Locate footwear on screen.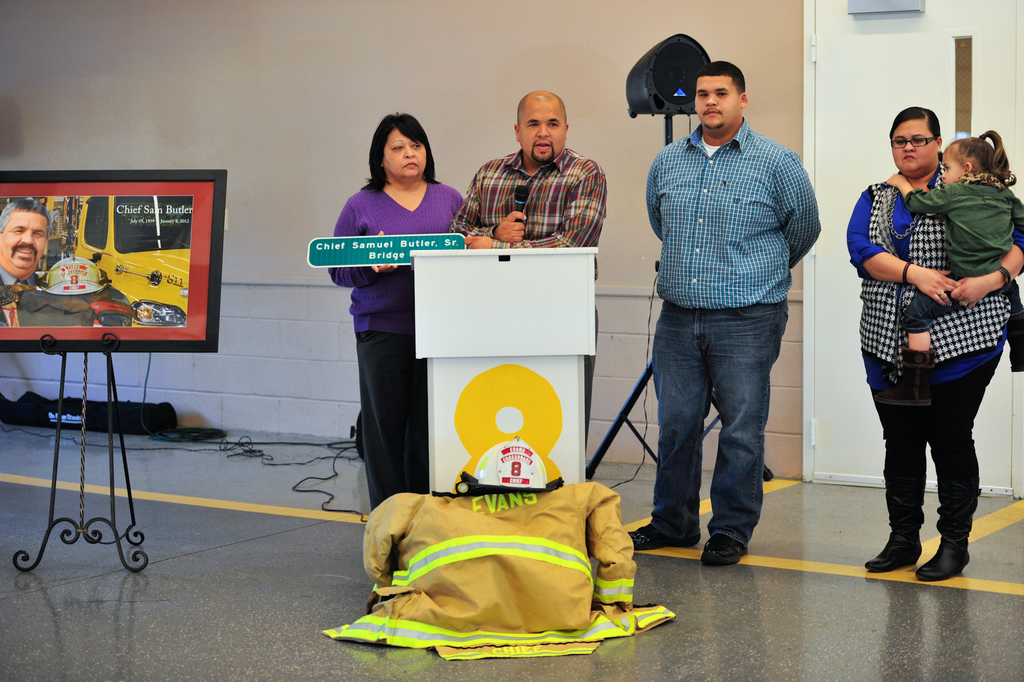
On screen at bbox=[626, 522, 701, 551].
